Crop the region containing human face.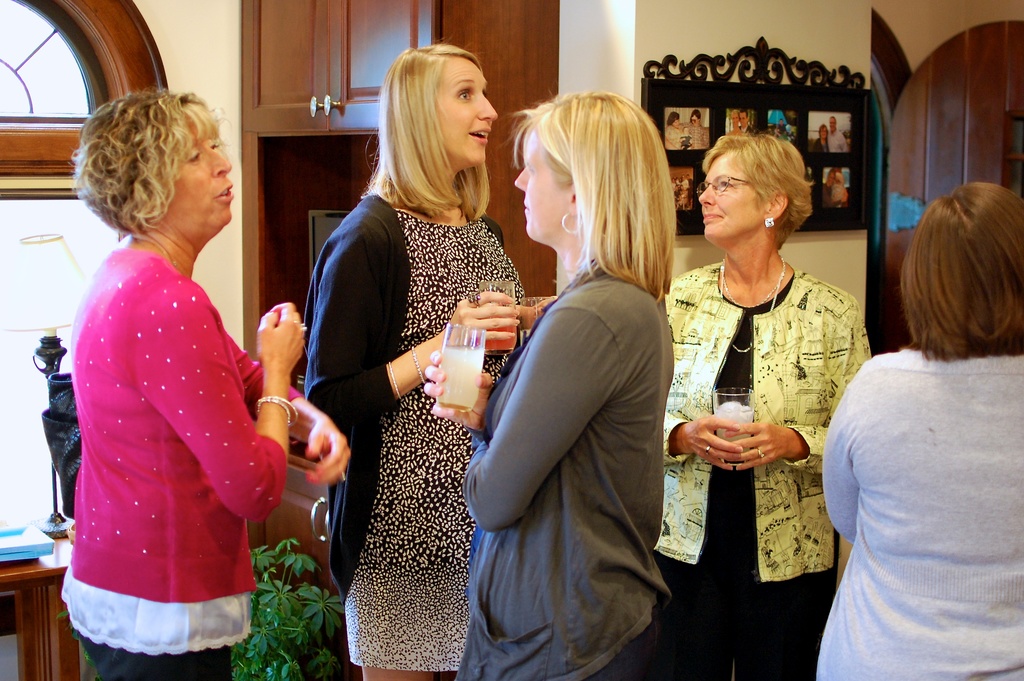
Crop region: (x1=777, y1=120, x2=785, y2=124).
